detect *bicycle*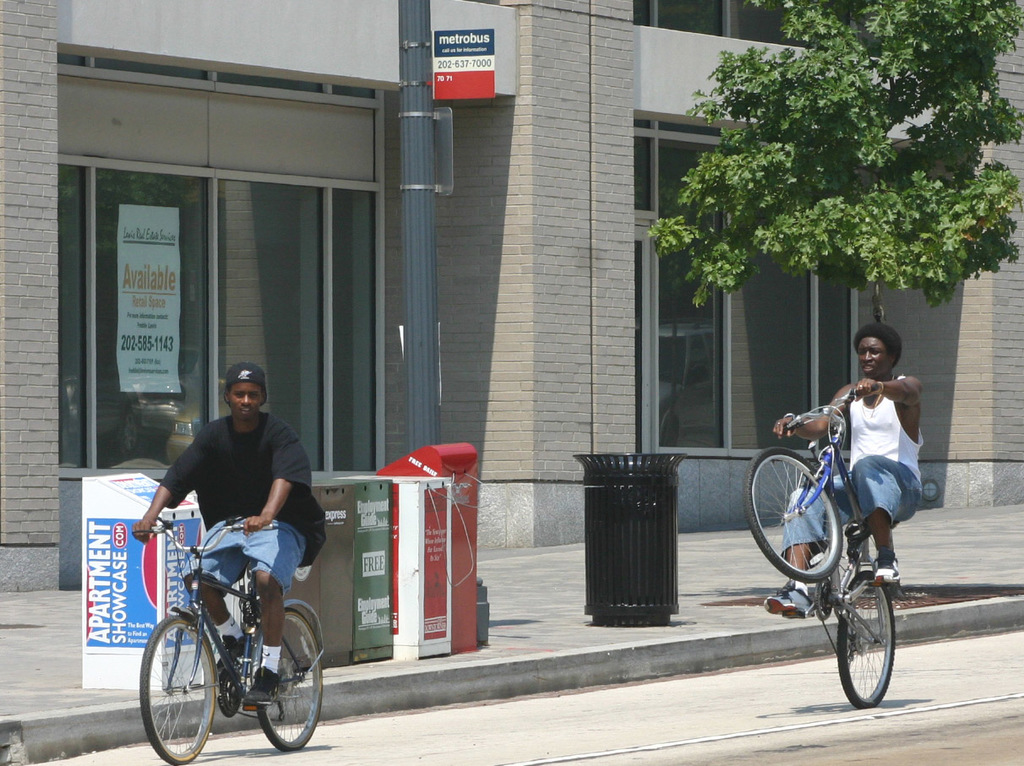
pyautogui.locateOnScreen(761, 399, 919, 708)
